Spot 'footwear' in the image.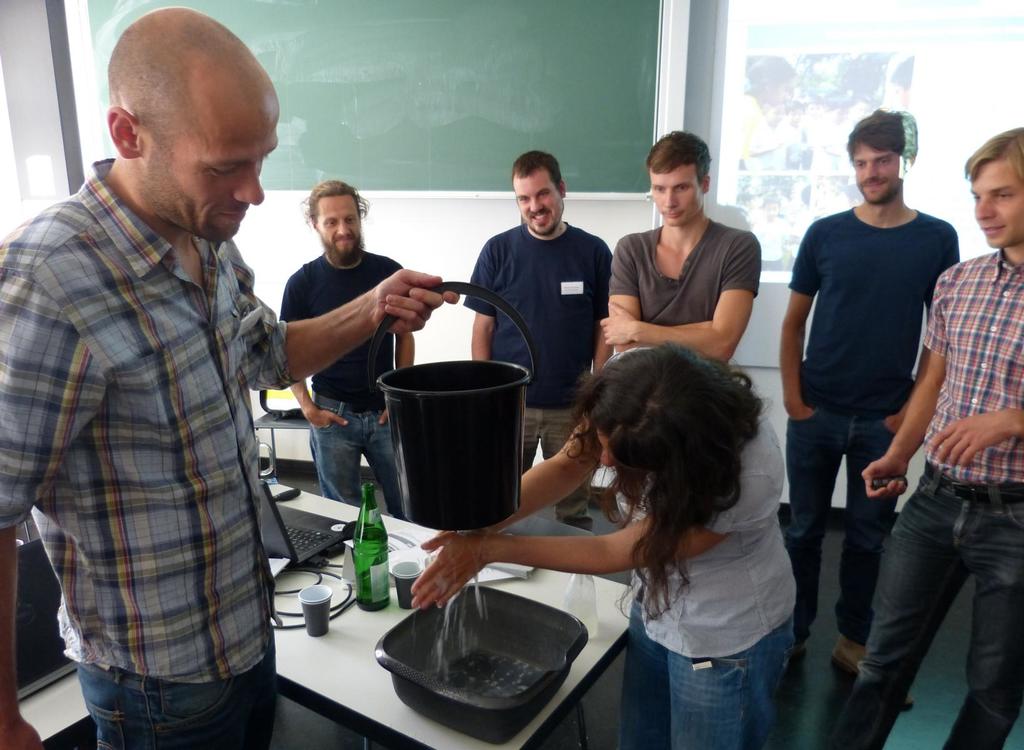
'footwear' found at bbox=[827, 632, 913, 707].
